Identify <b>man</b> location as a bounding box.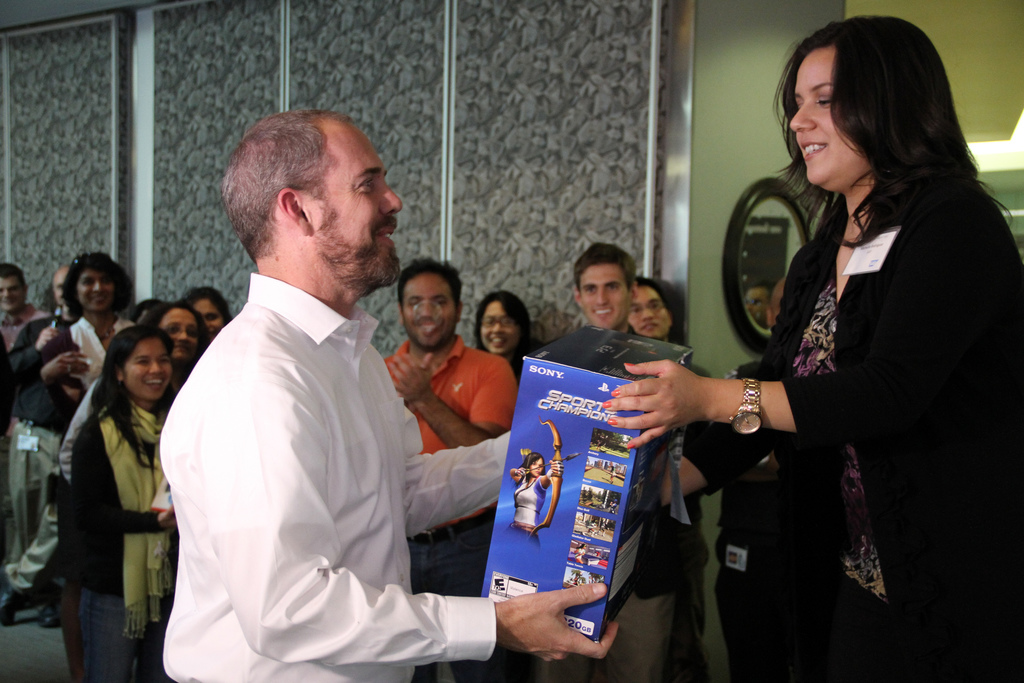
pyautogui.locateOnScreen(0, 261, 52, 350).
